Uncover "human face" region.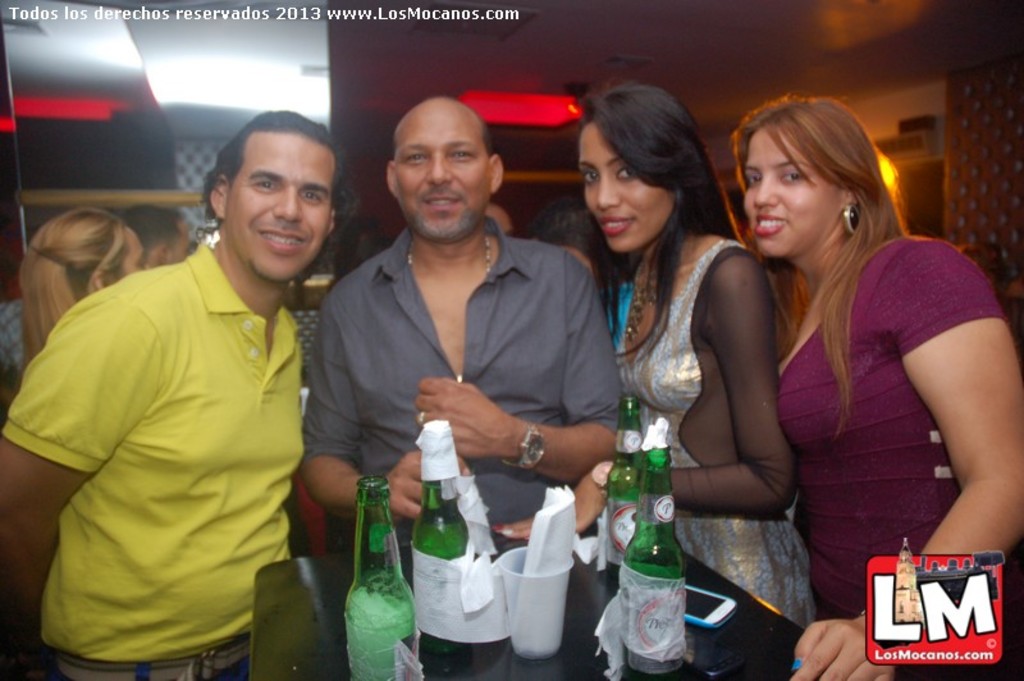
Uncovered: [x1=399, y1=109, x2=490, y2=237].
